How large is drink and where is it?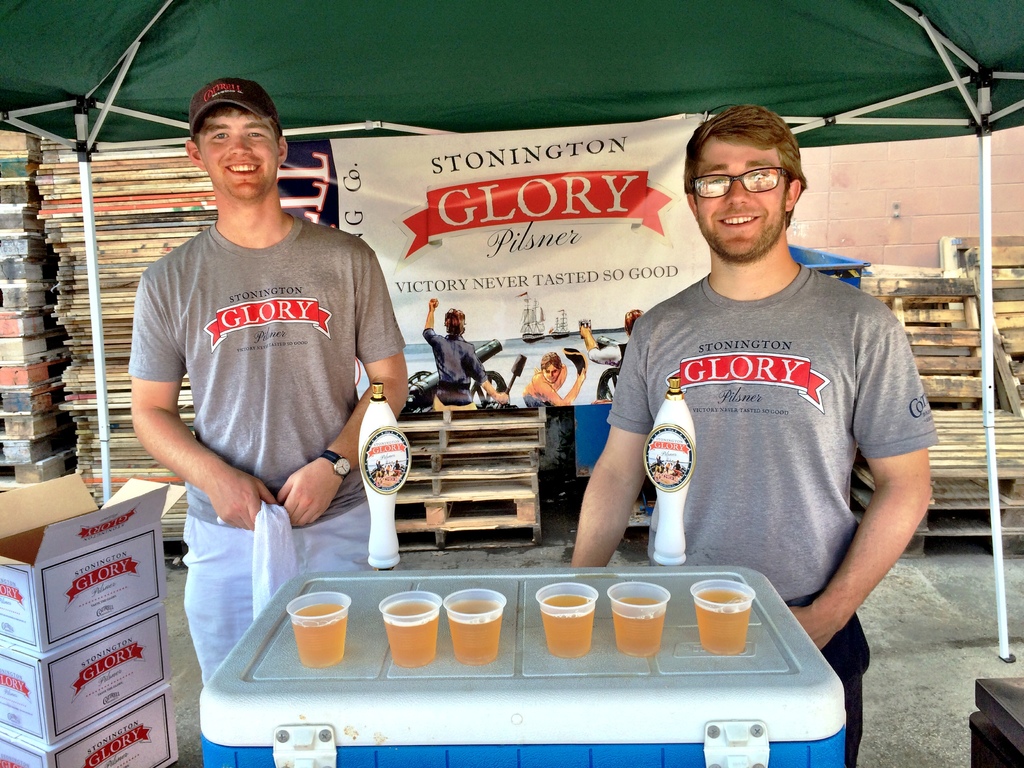
Bounding box: box=[693, 591, 753, 659].
